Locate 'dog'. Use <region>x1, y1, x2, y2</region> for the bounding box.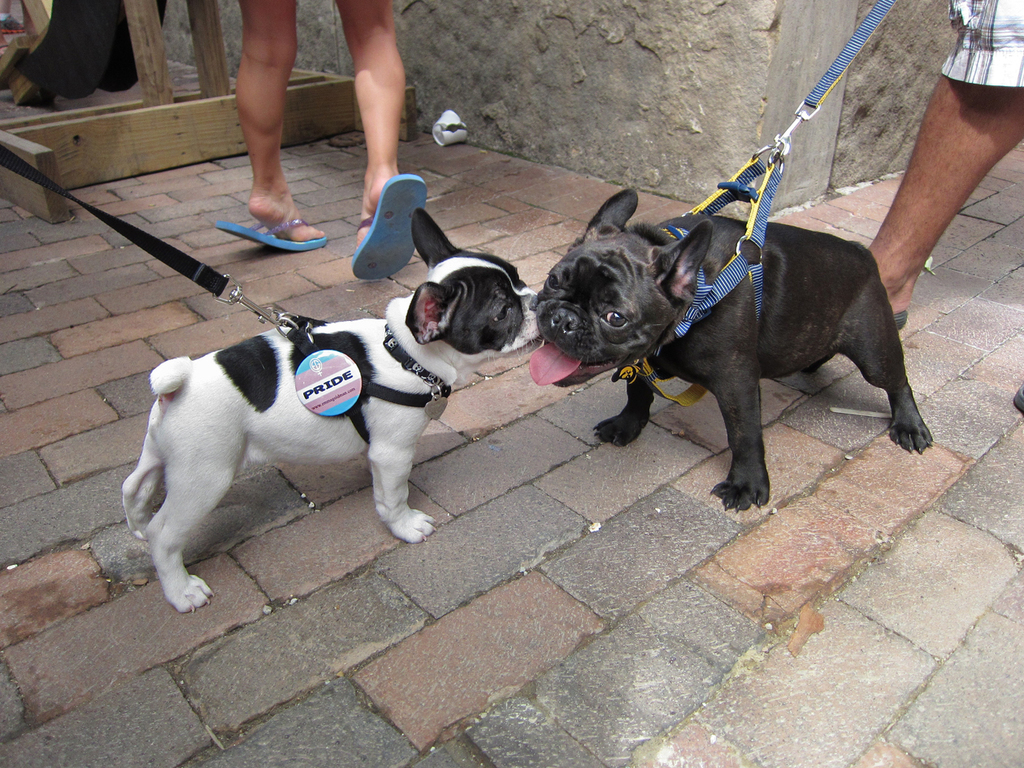
<region>536, 189, 933, 509</region>.
